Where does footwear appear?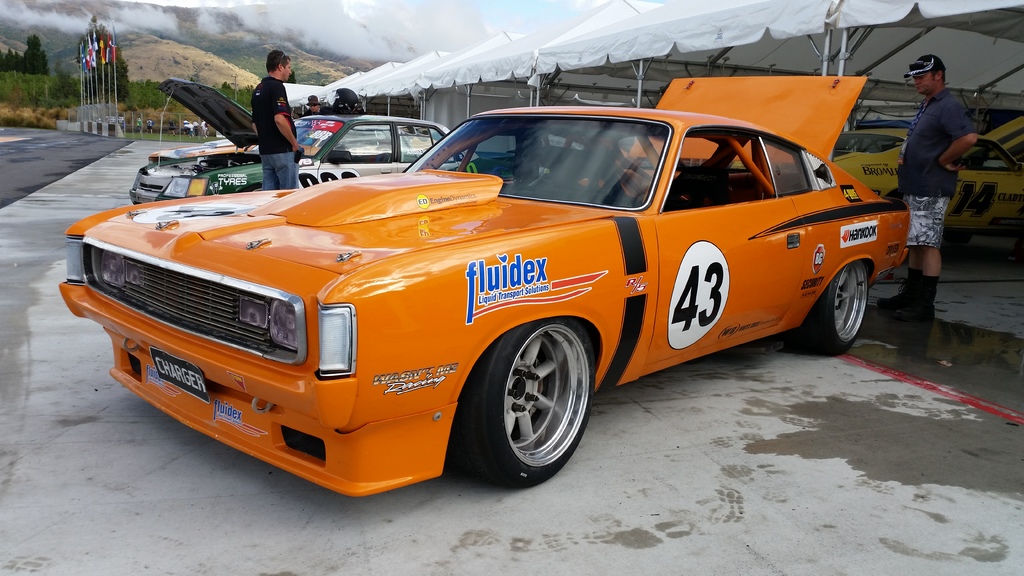
Appears at BBox(908, 318, 930, 362).
